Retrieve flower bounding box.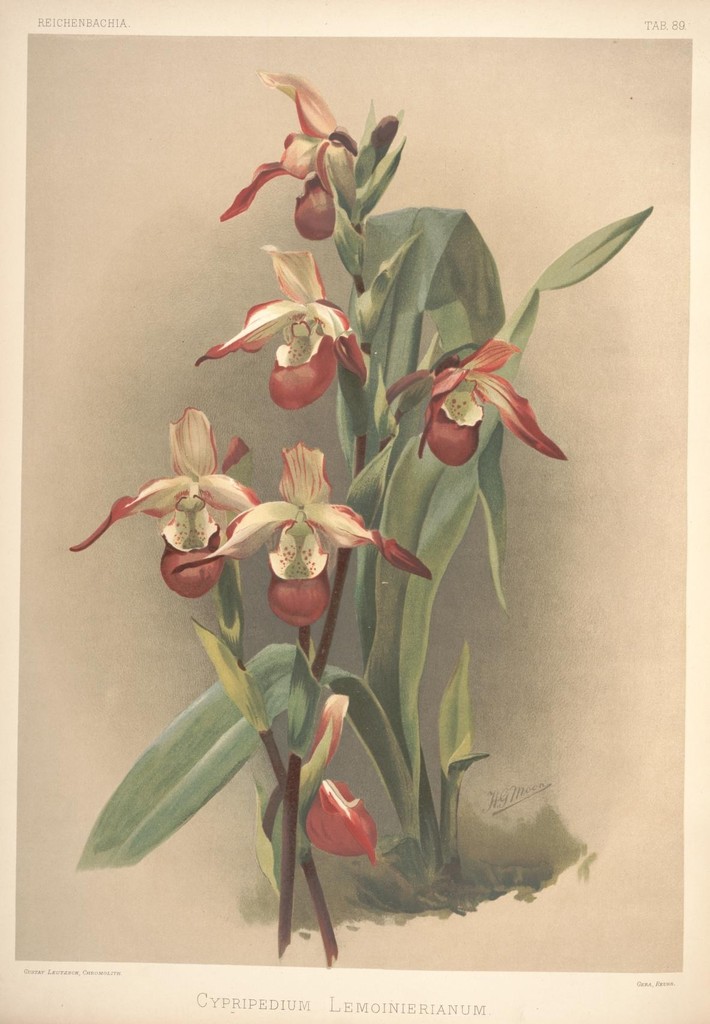
Bounding box: Rect(78, 387, 251, 595).
